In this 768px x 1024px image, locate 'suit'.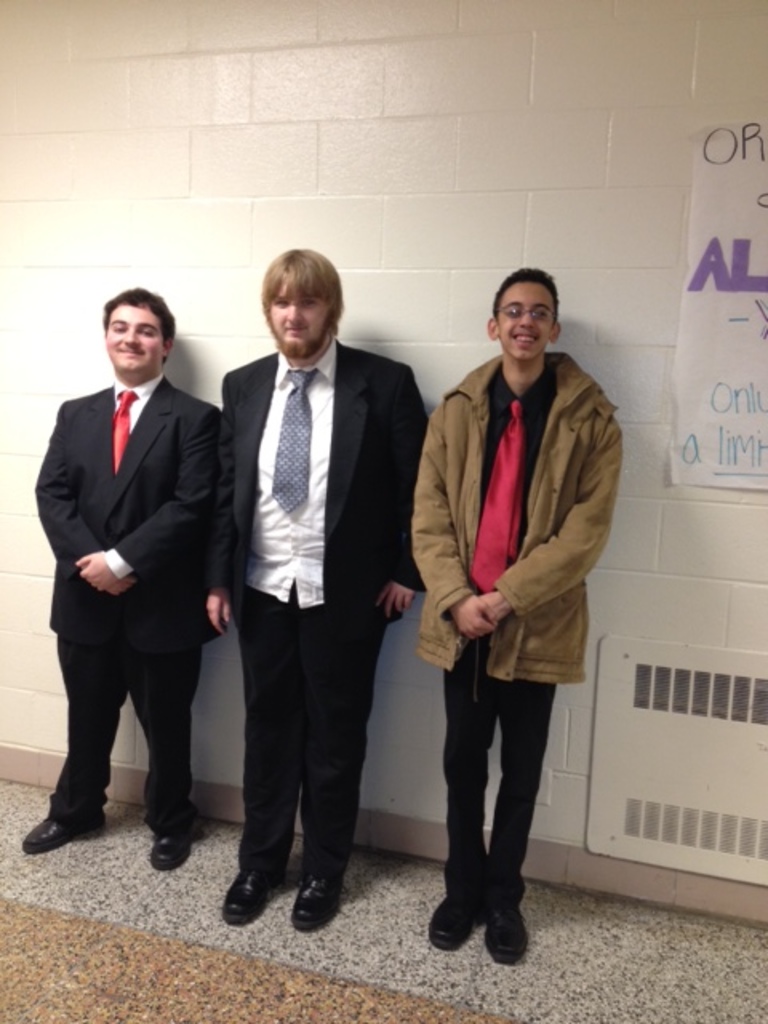
Bounding box: bbox(32, 374, 218, 834).
